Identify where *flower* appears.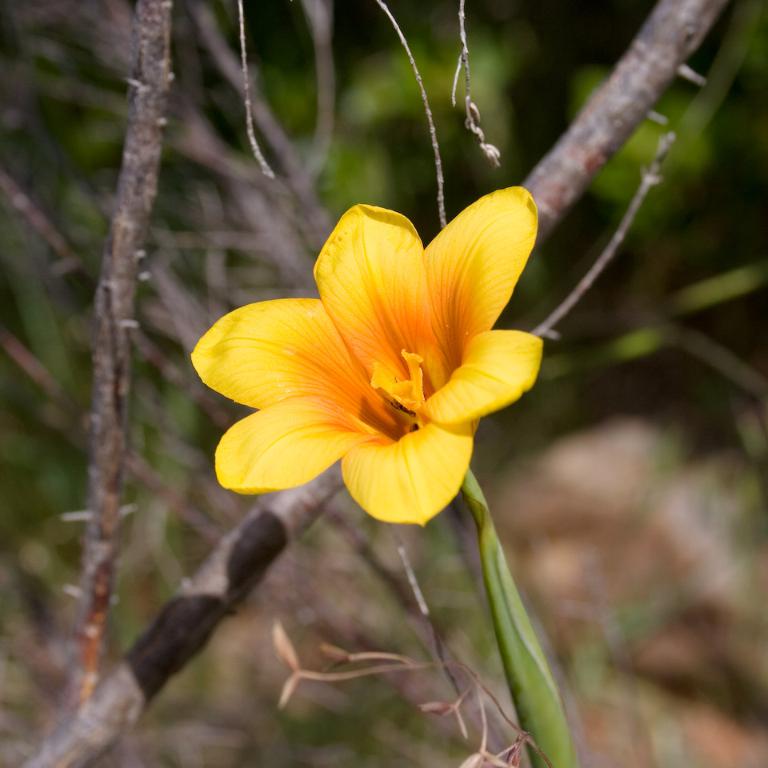
Appears at [181, 188, 561, 537].
